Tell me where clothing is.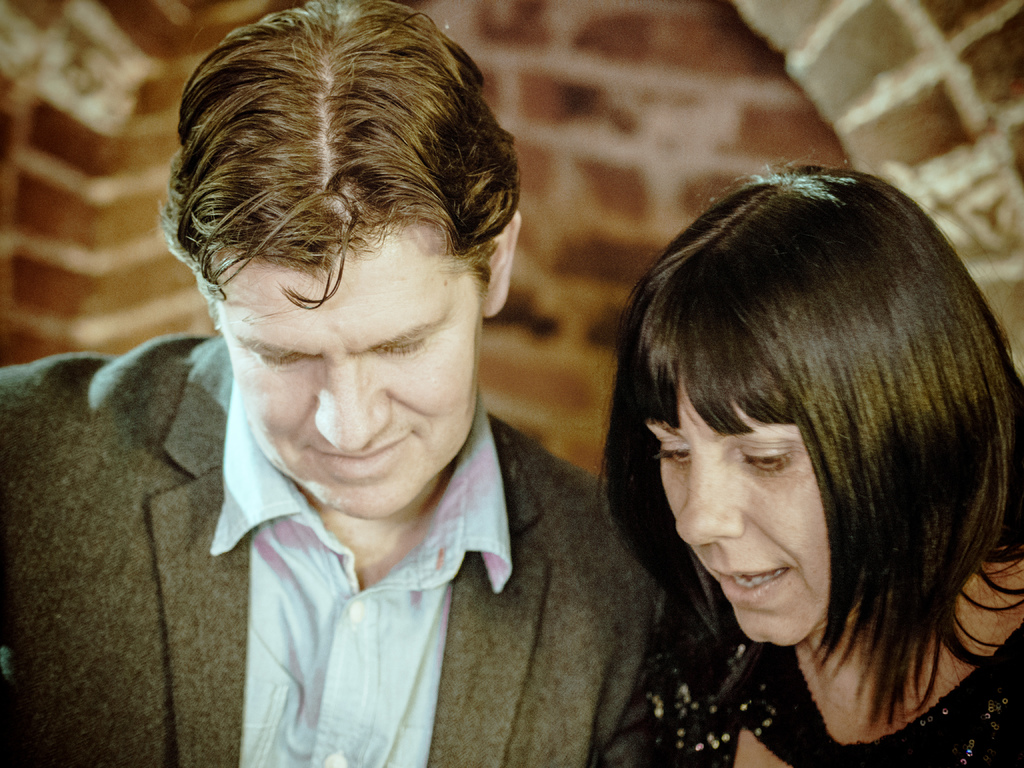
clothing is at {"left": 214, "top": 225, "right": 490, "bottom": 520}.
